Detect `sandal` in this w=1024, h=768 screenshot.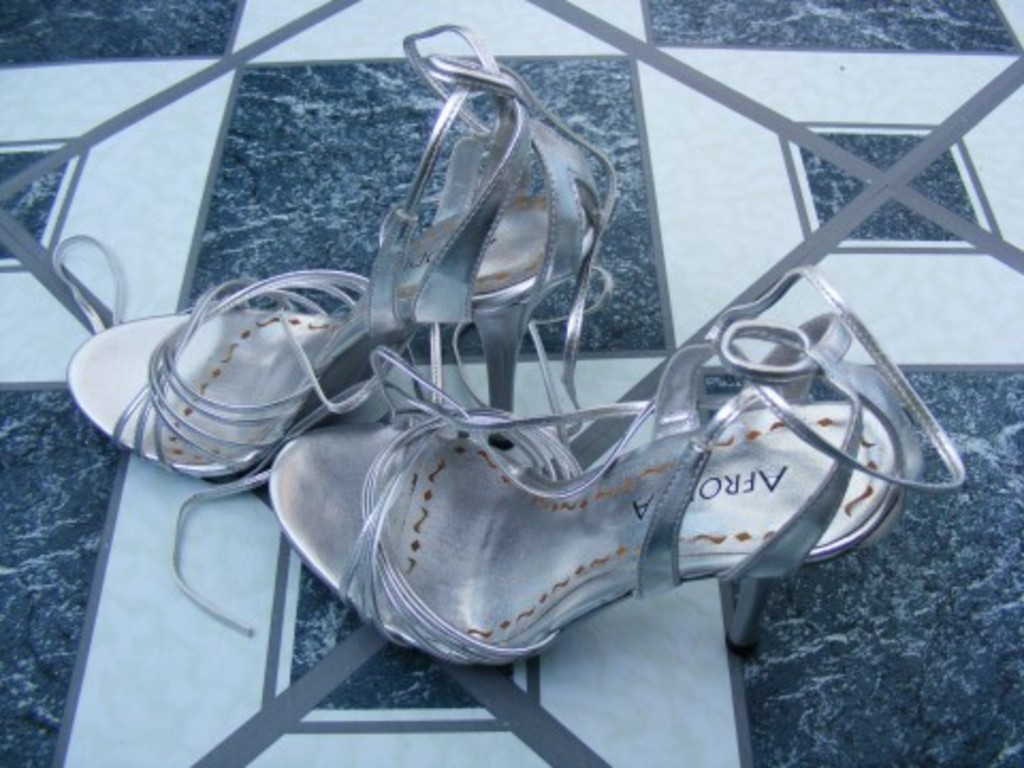
Detection: {"x1": 60, "y1": 21, "x2": 631, "y2": 480}.
